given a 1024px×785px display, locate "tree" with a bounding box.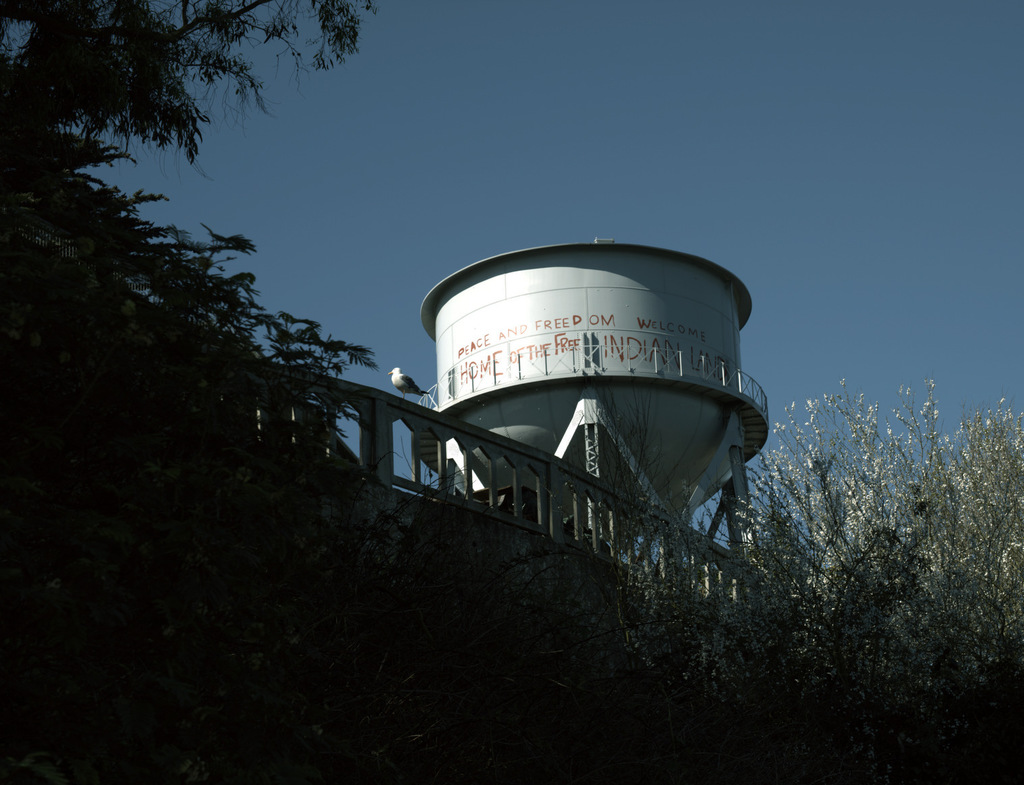
Located: detection(0, 0, 370, 154).
